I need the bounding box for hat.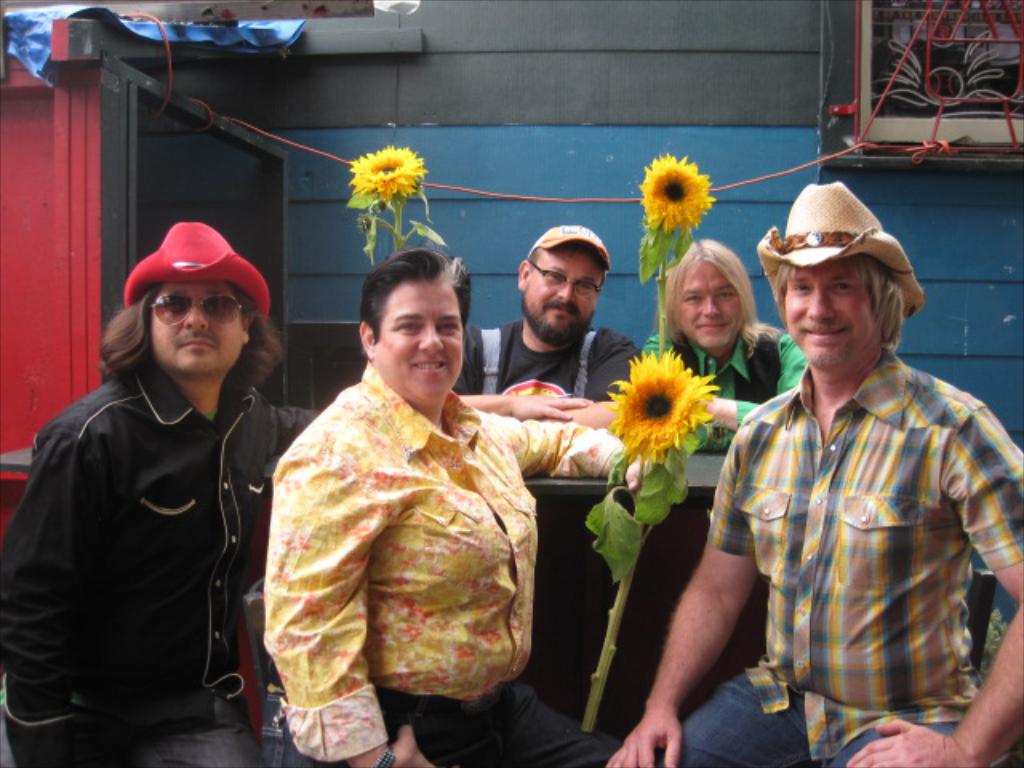
Here it is: 523 222 608 270.
